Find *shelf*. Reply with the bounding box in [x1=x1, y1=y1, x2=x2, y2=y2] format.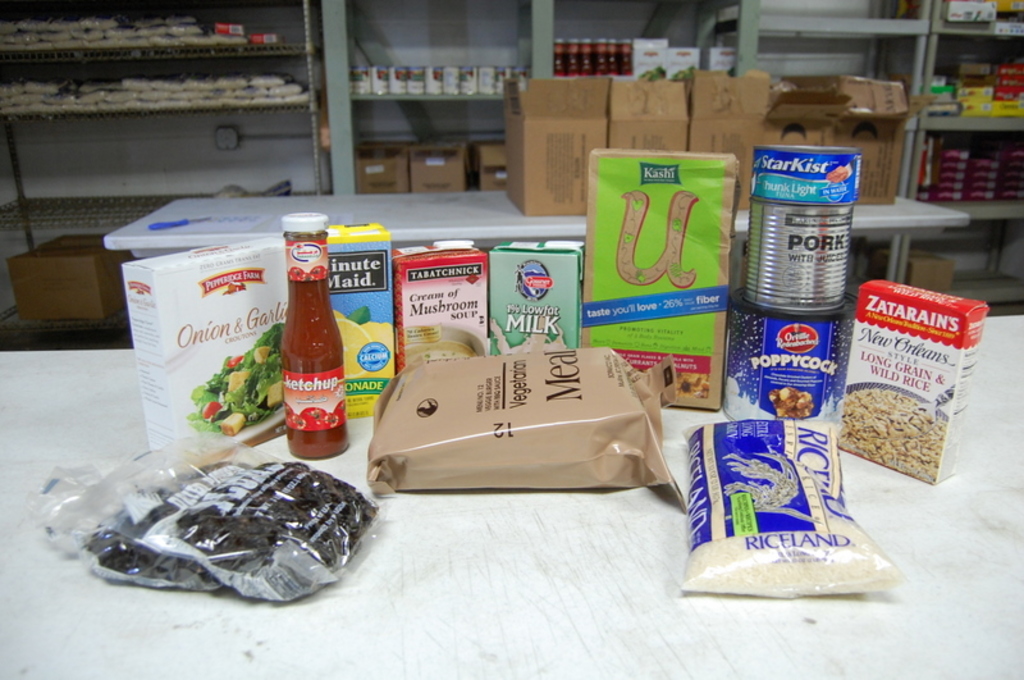
[x1=754, y1=0, x2=934, y2=195].
